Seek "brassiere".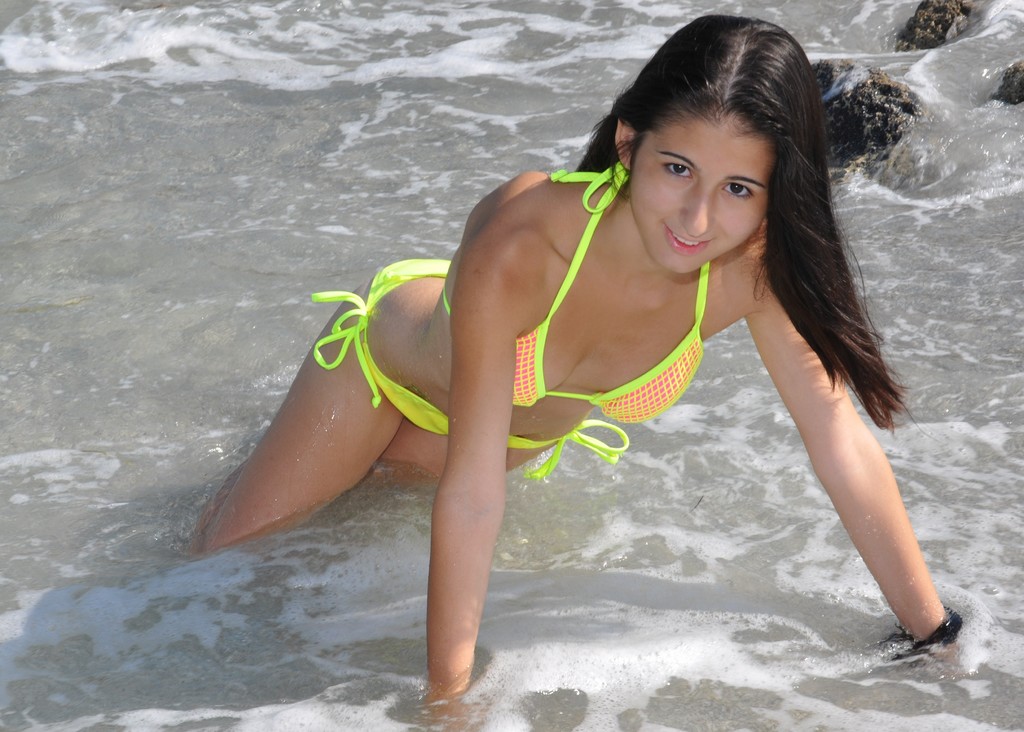
(436, 156, 707, 407).
